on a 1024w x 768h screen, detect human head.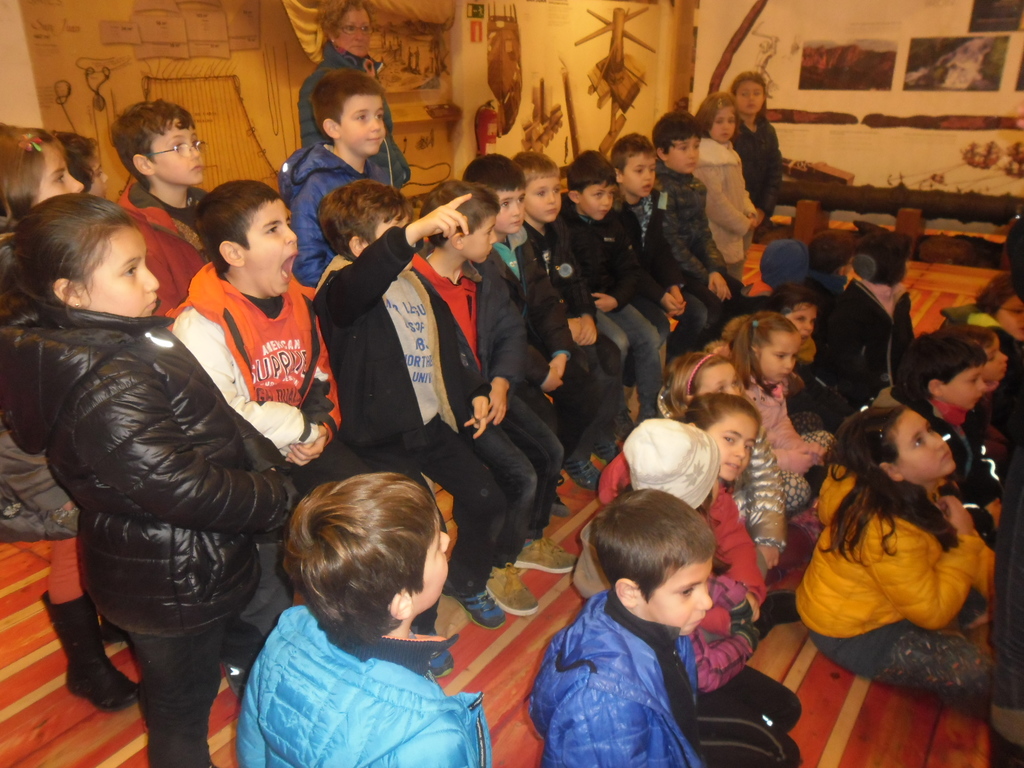
(left=49, top=127, right=110, bottom=196).
